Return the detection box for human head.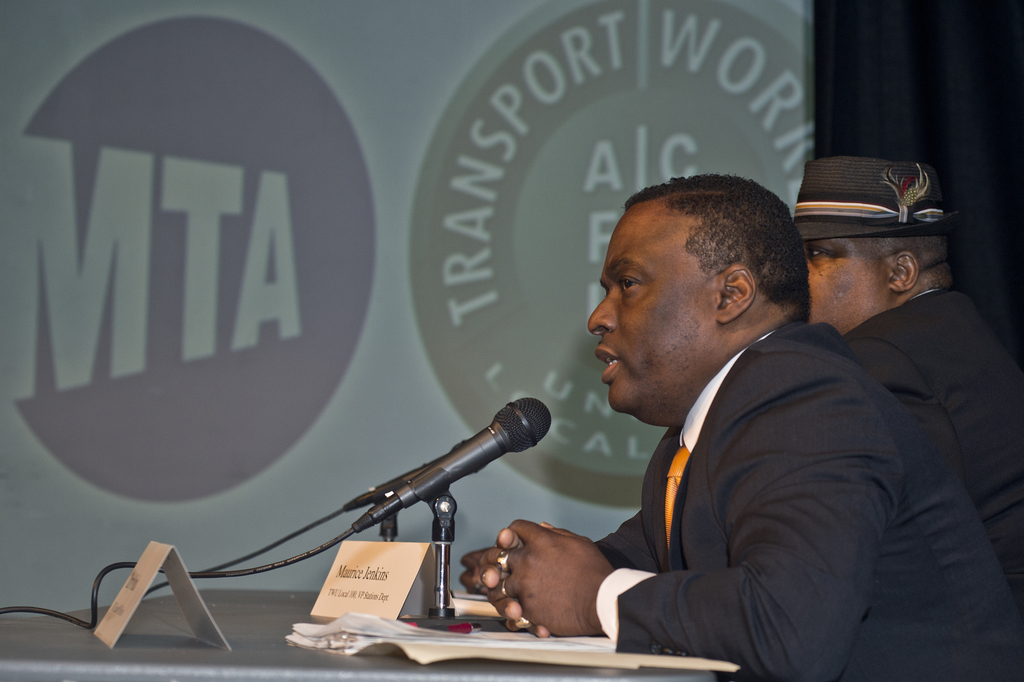
locate(792, 154, 963, 335).
